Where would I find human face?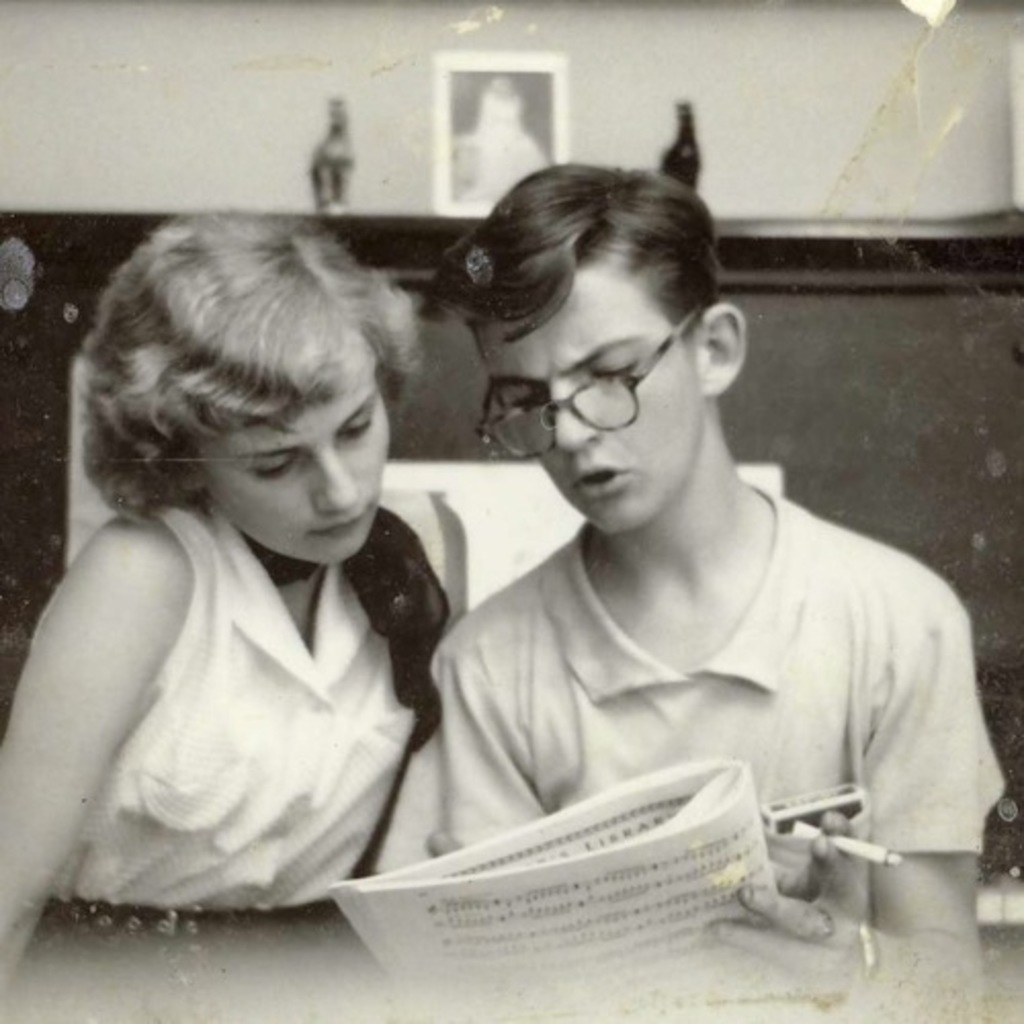
At x1=489, y1=268, x2=694, y2=532.
